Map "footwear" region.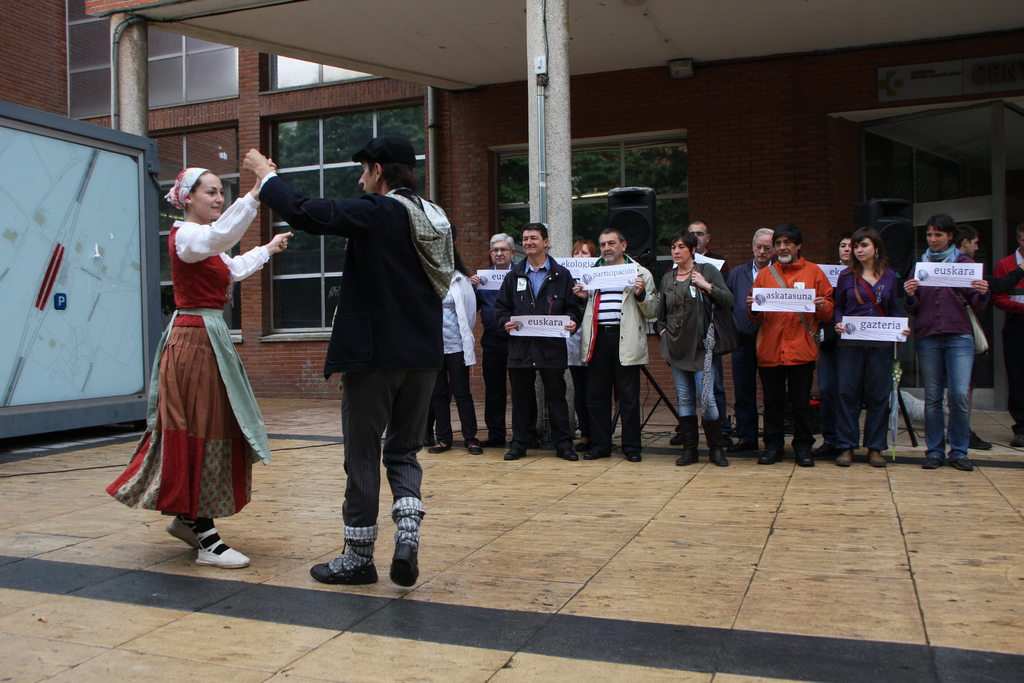
Mapped to <box>504,446,527,461</box>.
